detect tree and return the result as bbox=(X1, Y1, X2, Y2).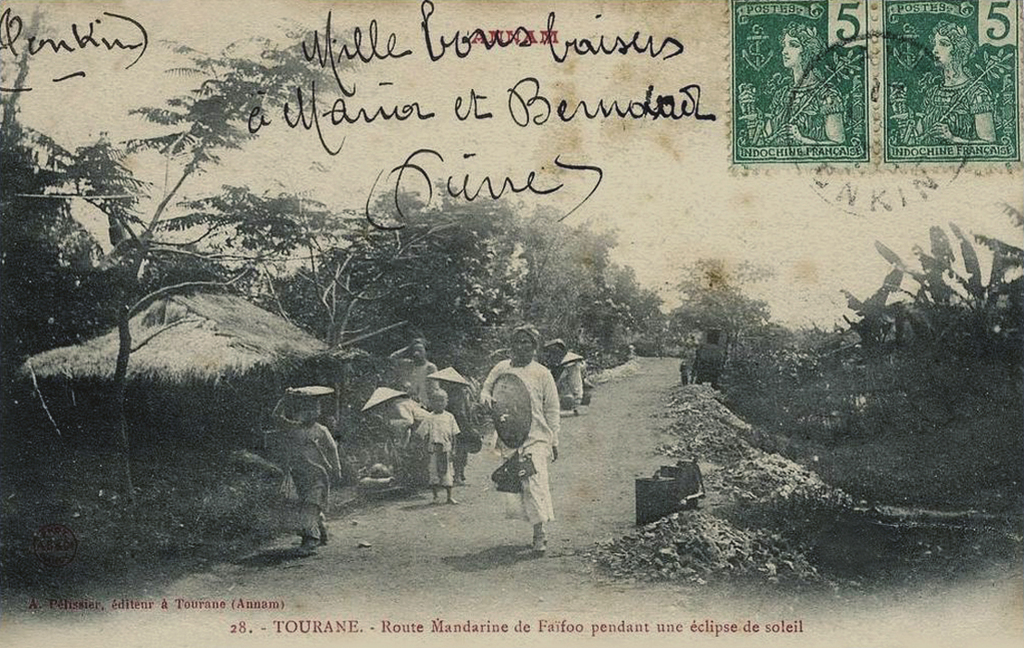
bbox=(225, 185, 463, 346).
